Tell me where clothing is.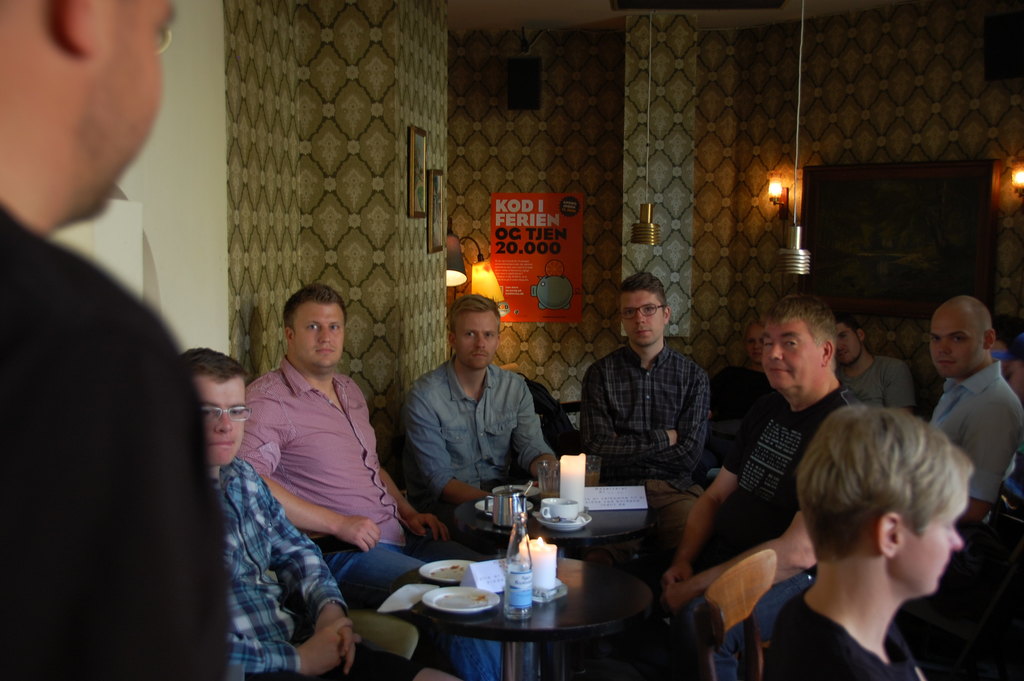
clothing is at detection(211, 464, 342, 680).
